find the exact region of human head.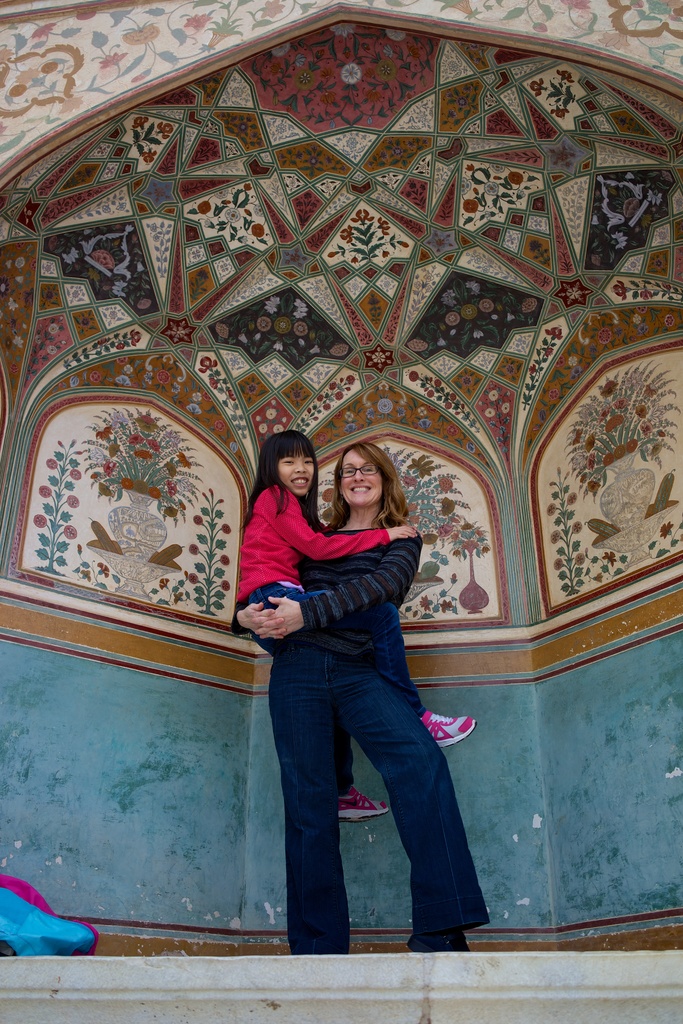
Exact region: region(328, 444, 401, 516).
